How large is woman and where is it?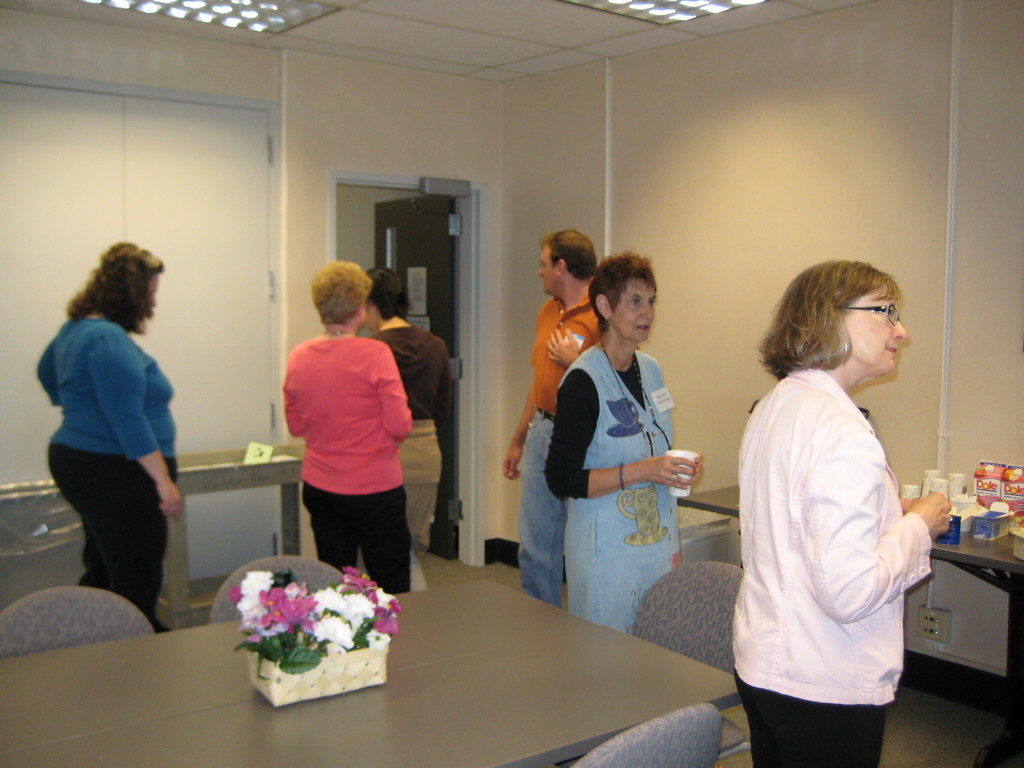
Bounding box: box(732, 261, 952, 767).
